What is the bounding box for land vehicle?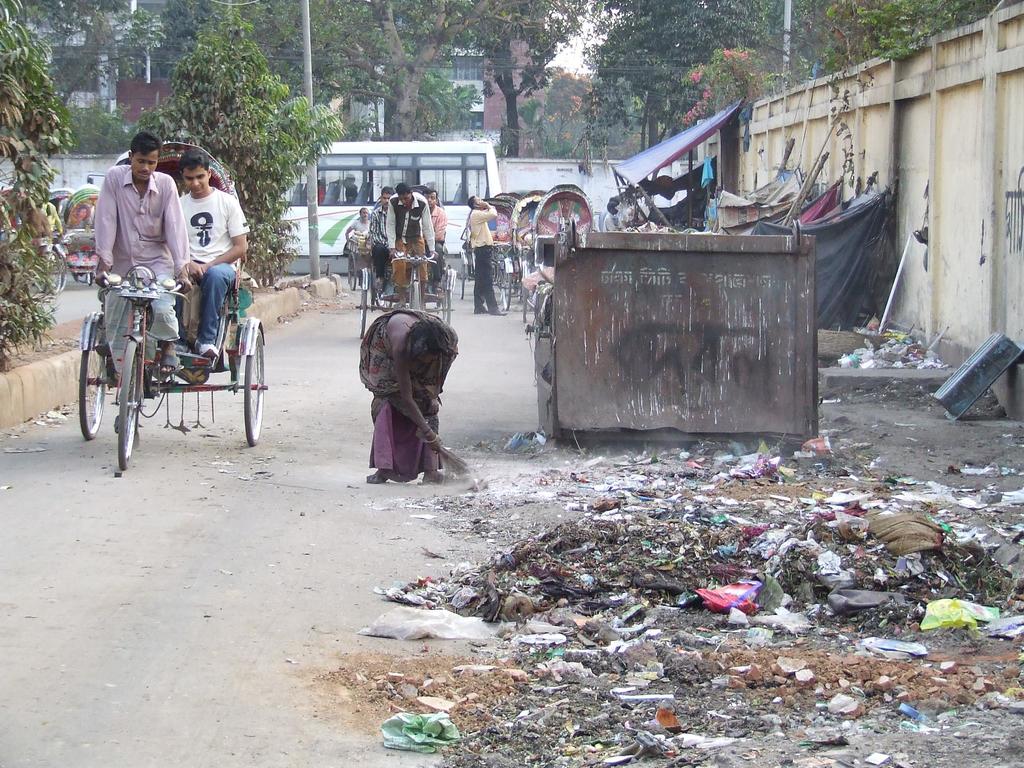
(x1=39, y1=186, x2=77, y2=289).
